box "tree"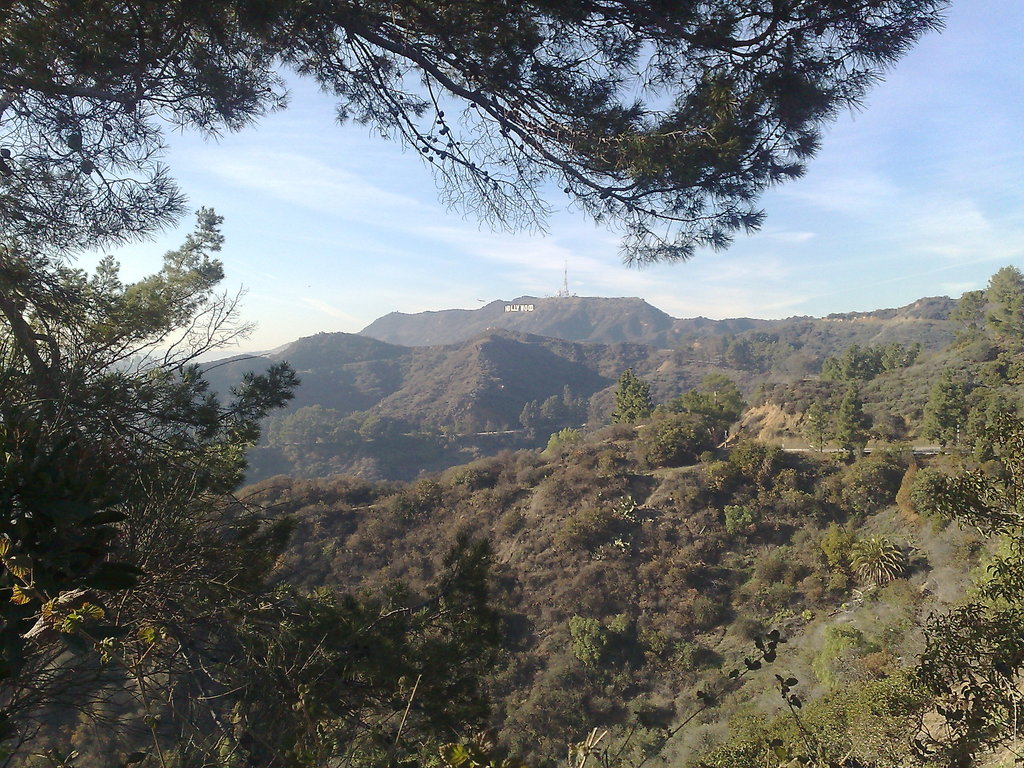
bbox=(459, 442, 533, 495)
